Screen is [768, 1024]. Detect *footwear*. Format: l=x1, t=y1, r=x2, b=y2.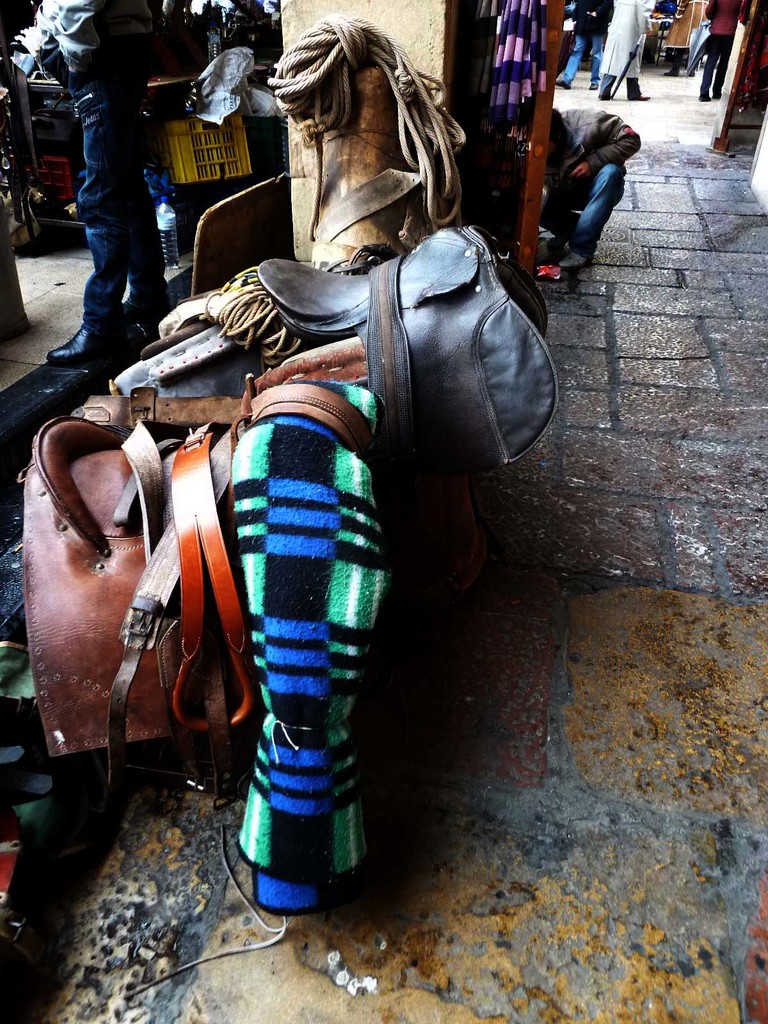
l=696, t=97, r=708, b=104.
